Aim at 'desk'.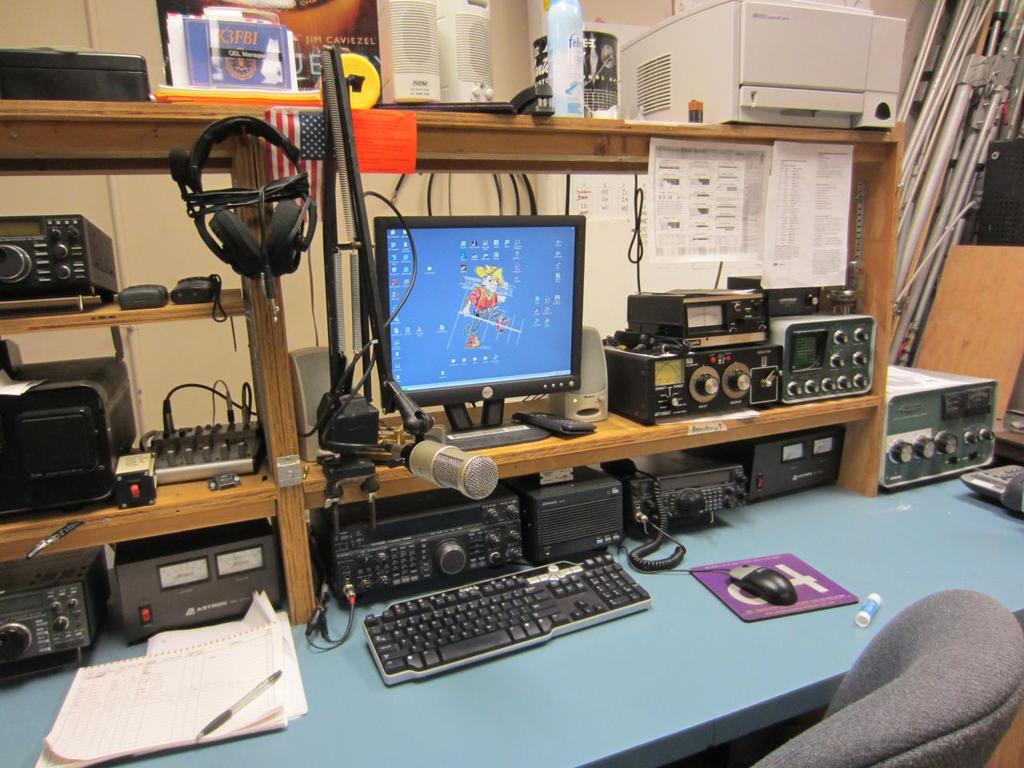
Aimed at x1=0 y1=468 x2=1023 y2=767.
